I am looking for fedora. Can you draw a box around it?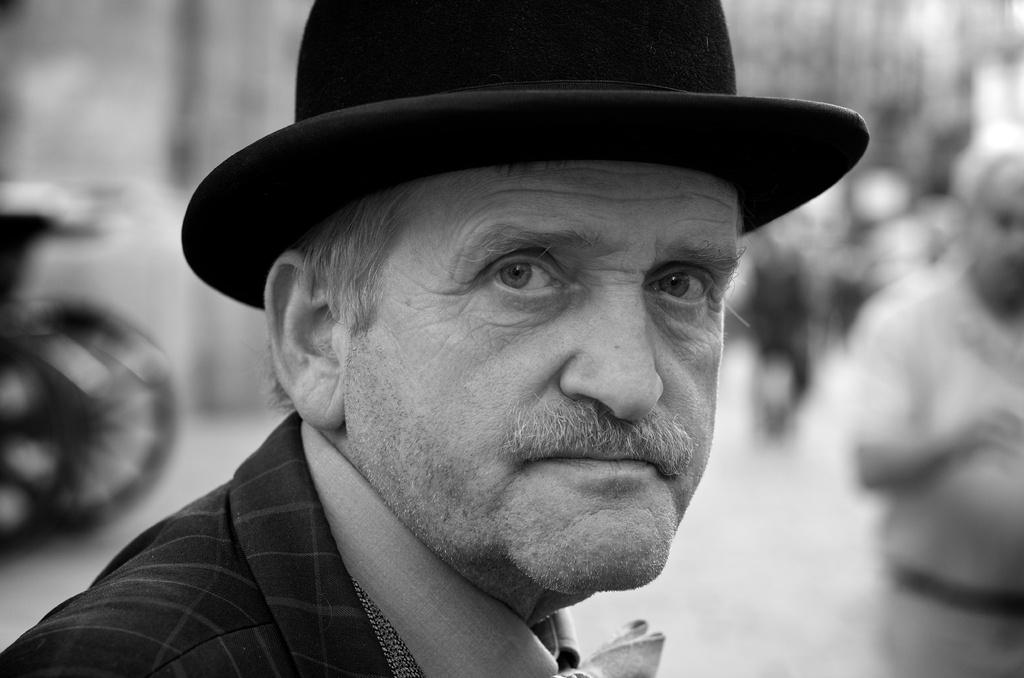
Sure, the bounding box is BBox(173, 0, 872, 318).
